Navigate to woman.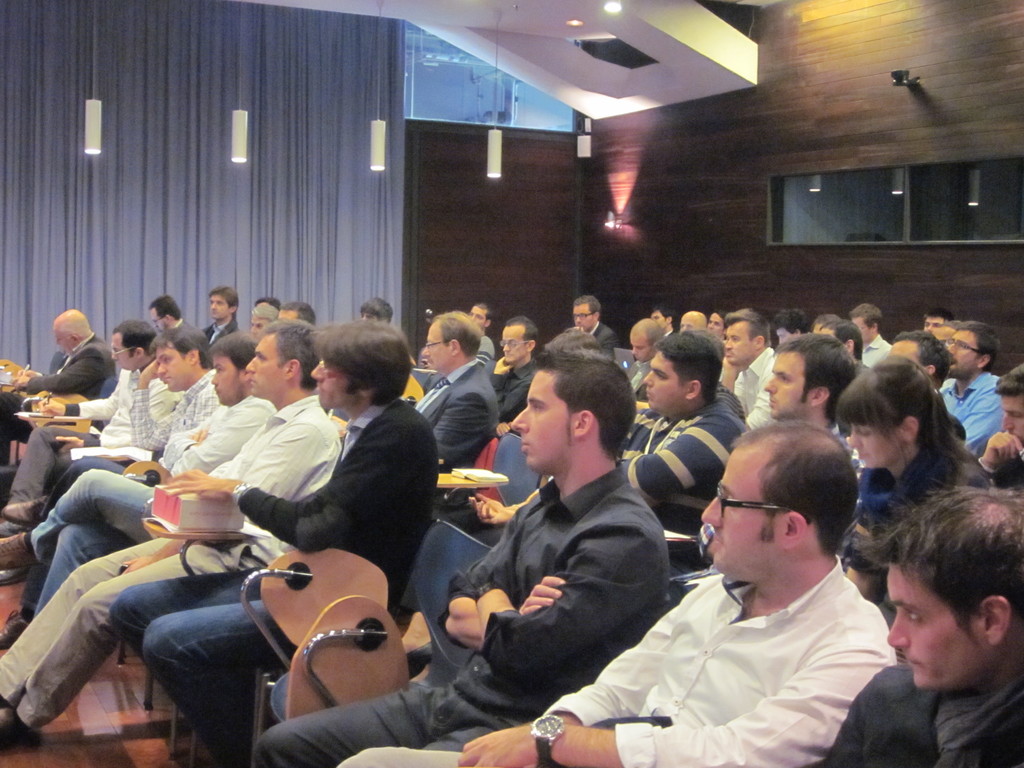
Navigation target: Rect(708, 310, 722, 340).
